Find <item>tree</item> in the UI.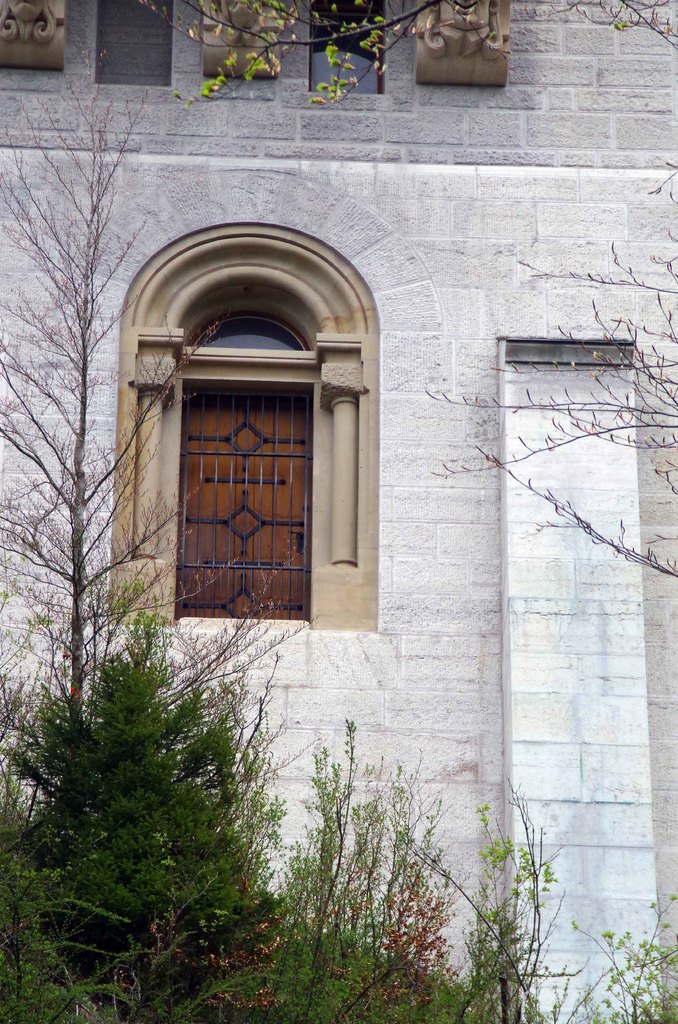
UI element at left=0, top=80, right=318, bottom=824.
